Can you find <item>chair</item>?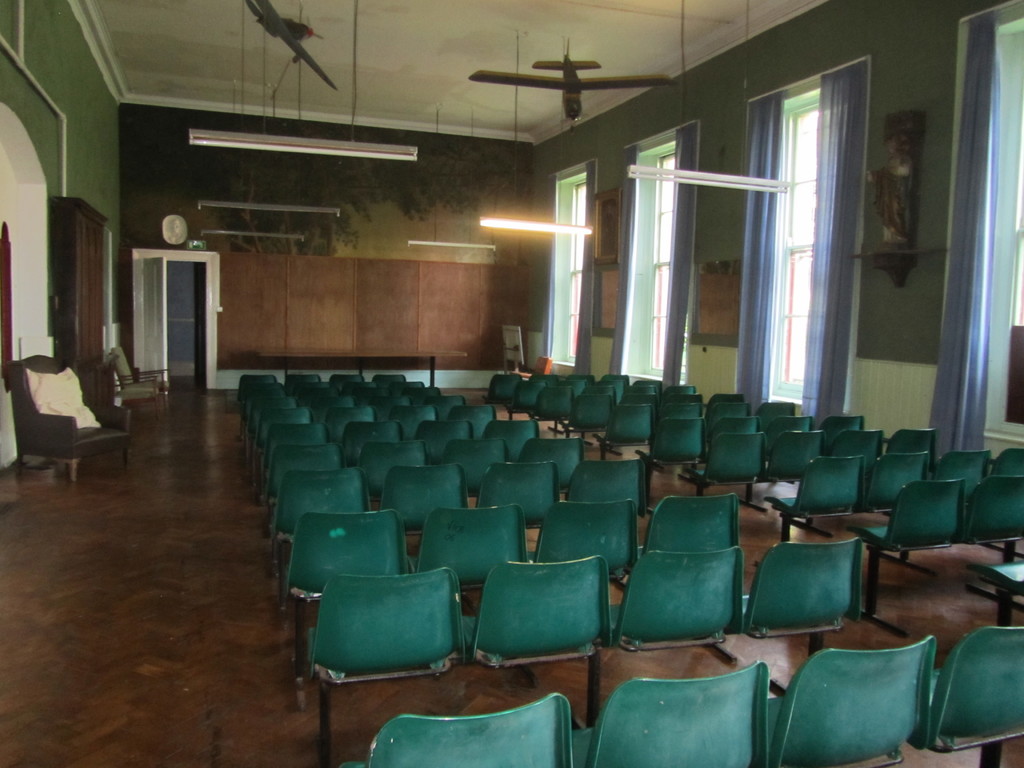
Yes, bounding box: left=847, top=474, right=961, bottom=632.
